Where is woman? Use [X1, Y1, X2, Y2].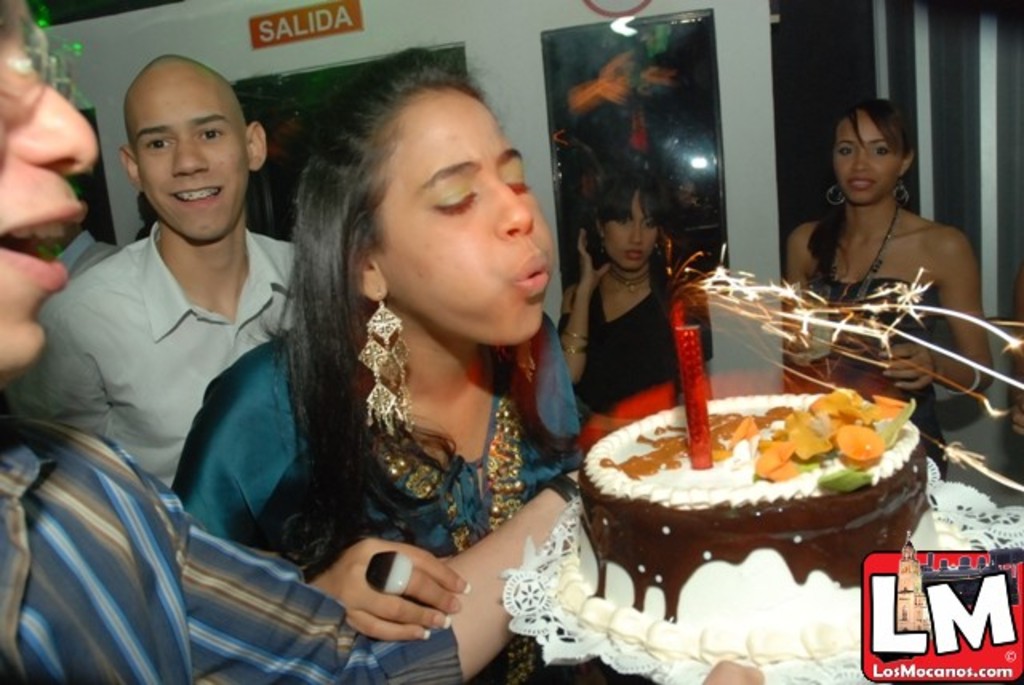
[789, 94, 1000, 485].
